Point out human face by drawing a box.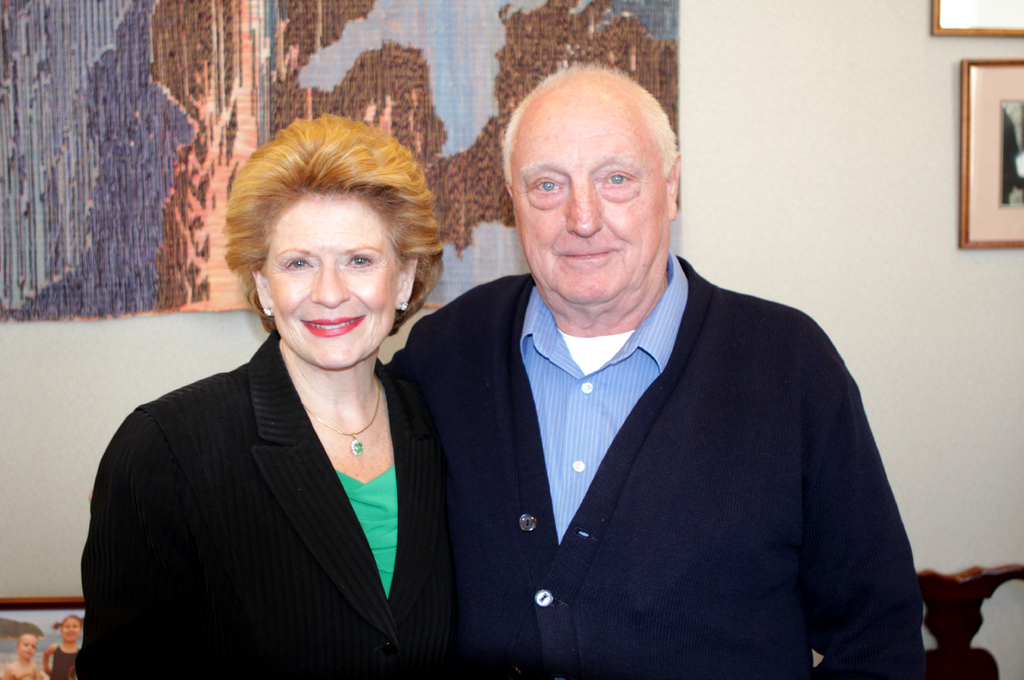
pyautogui.locateOnScreen(510, 92, 670, 313).
